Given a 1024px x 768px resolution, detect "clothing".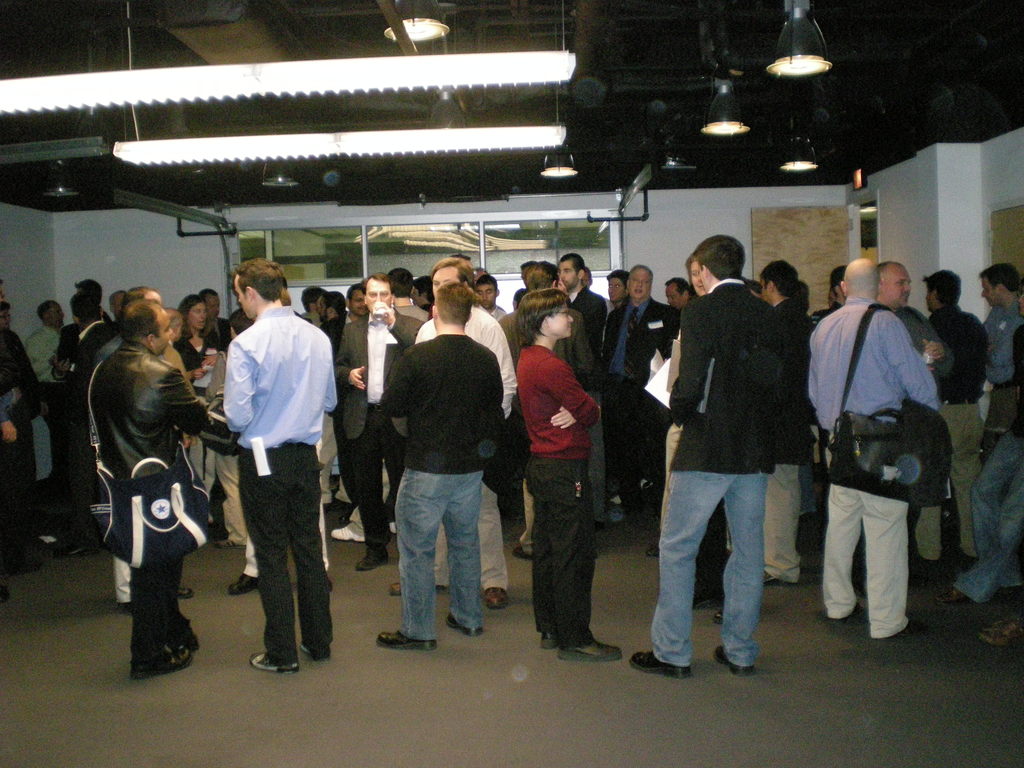
box=[205, 262, 337, 668].
